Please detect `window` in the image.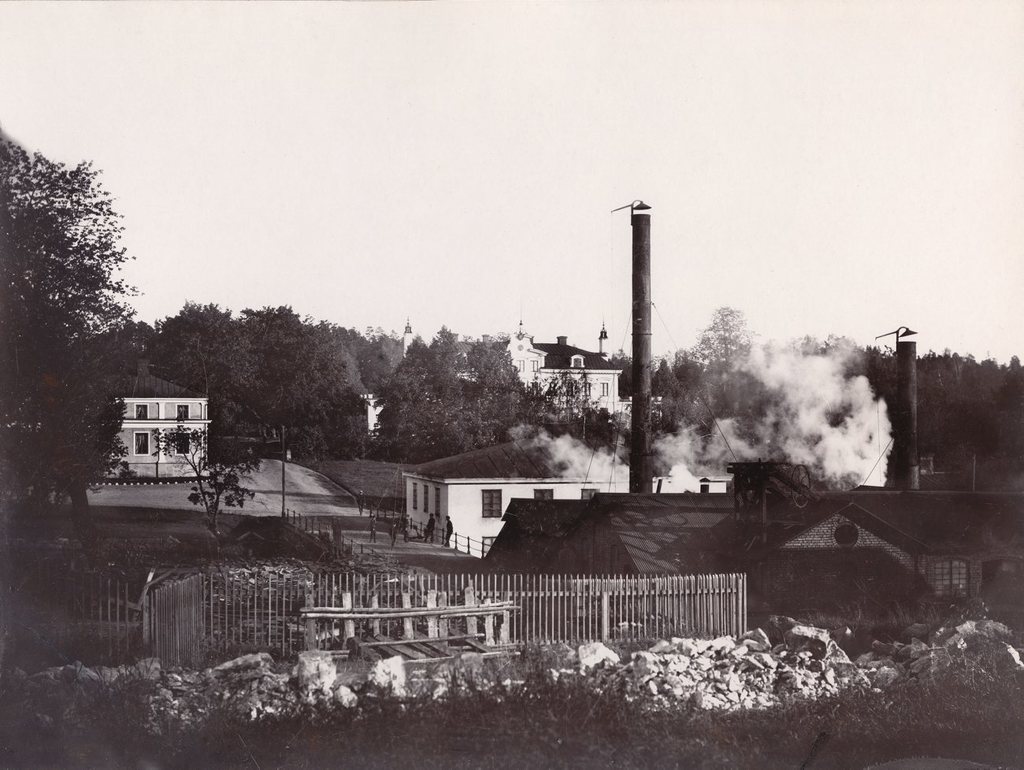
box=[483, 489, 501, 521].
